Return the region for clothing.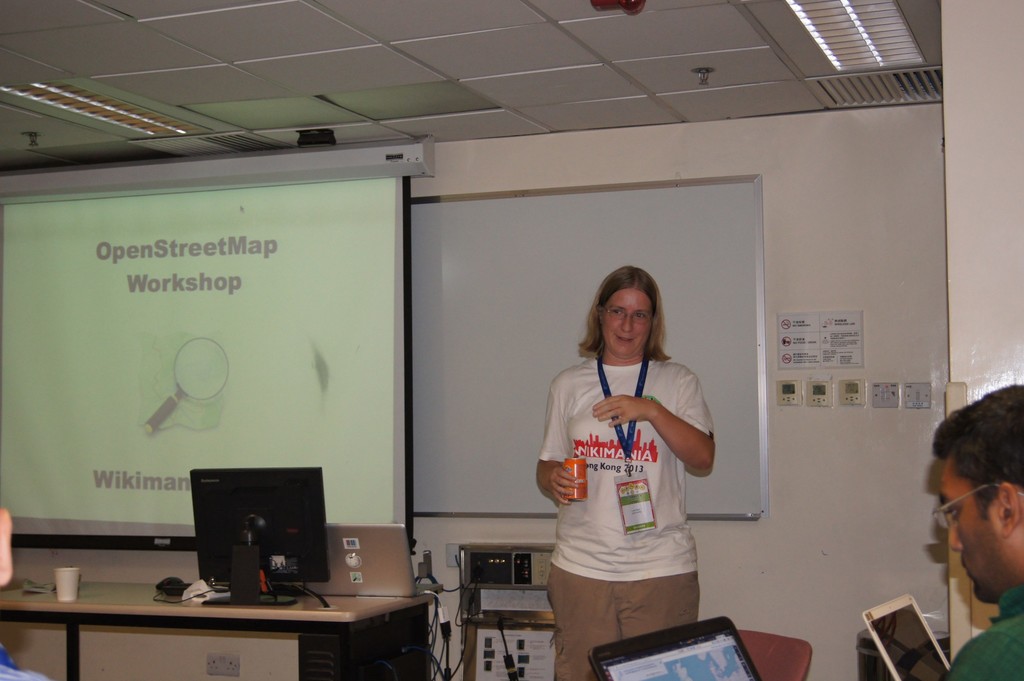
{"left": 547, "top": 341, "right": 725, "bottom": 627}.
